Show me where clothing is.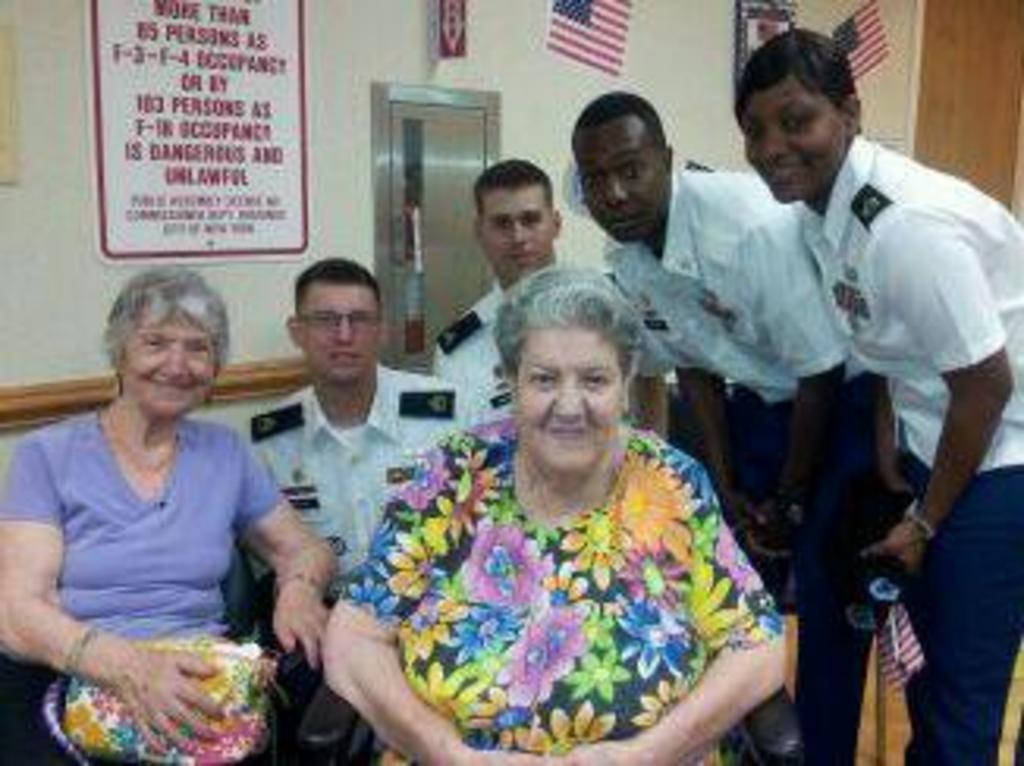
clothing is at 22/370/273/706.
